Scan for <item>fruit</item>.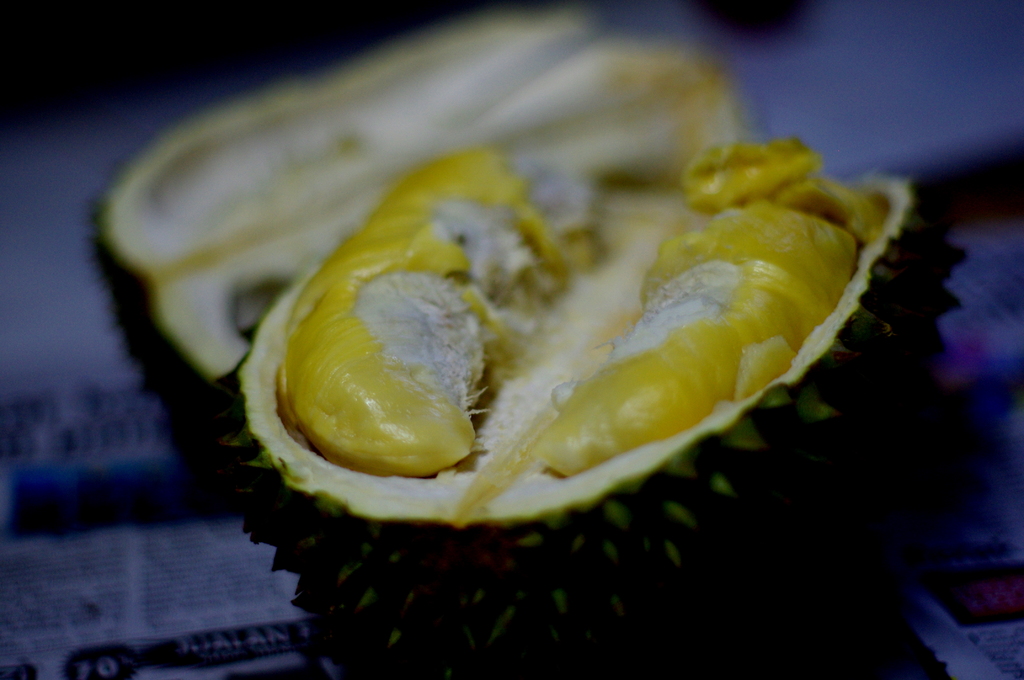
Scan result: [83, 8, 767, 492].
